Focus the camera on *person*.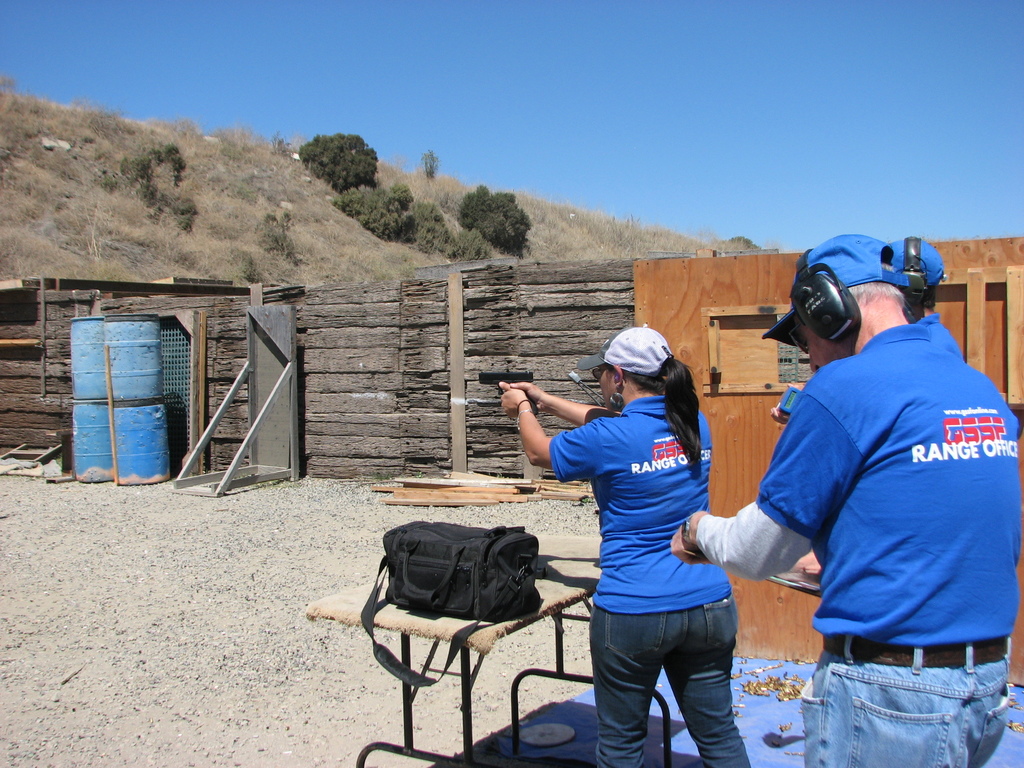
Focus region: box=[671, 229, 1023, 767].
